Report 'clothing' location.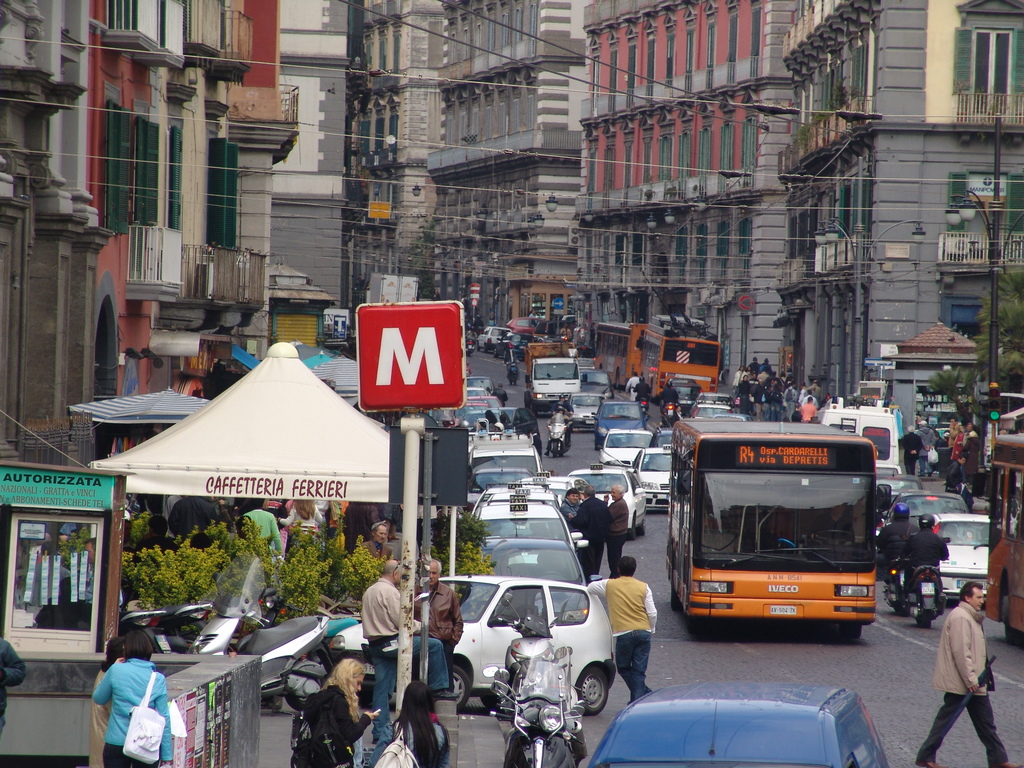
Report: x1=920, y1=430, x2=933, y2=477.
